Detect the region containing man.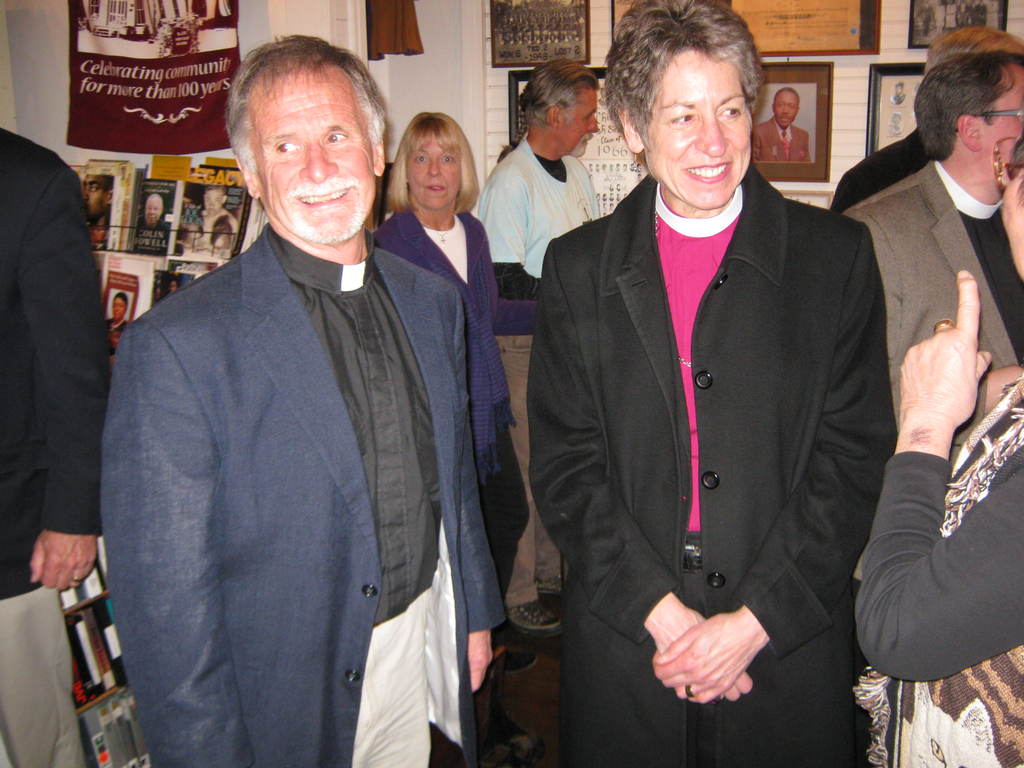
[183,185,236,249].
